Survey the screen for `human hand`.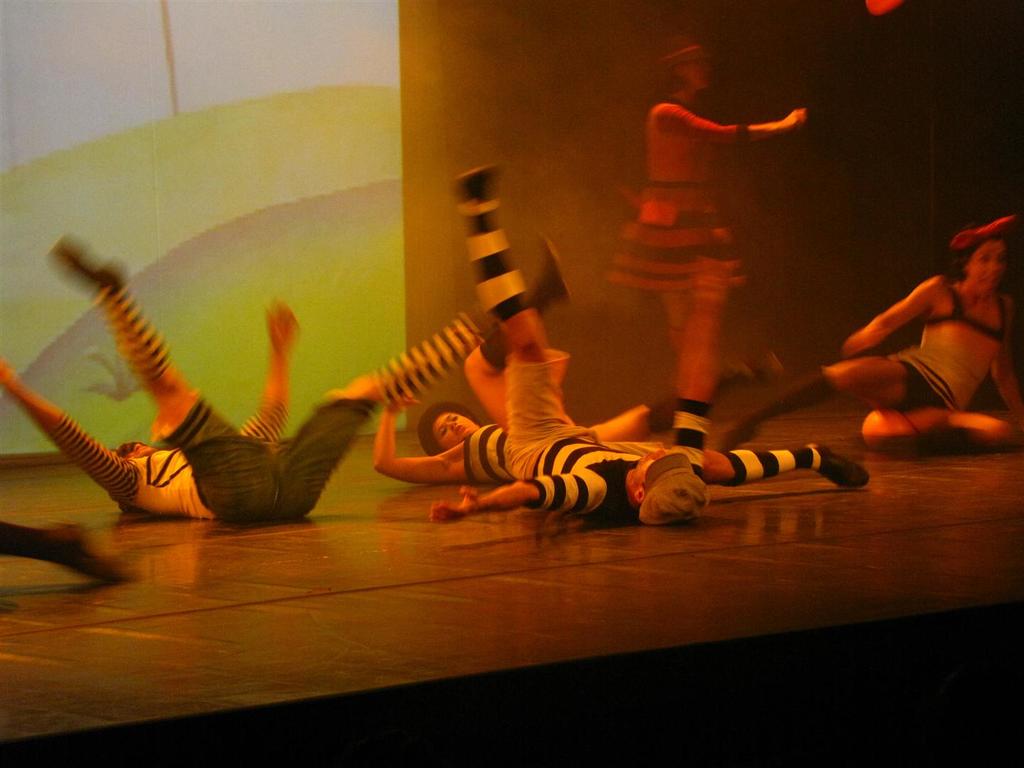
Survey found: [782,107,810,134].
